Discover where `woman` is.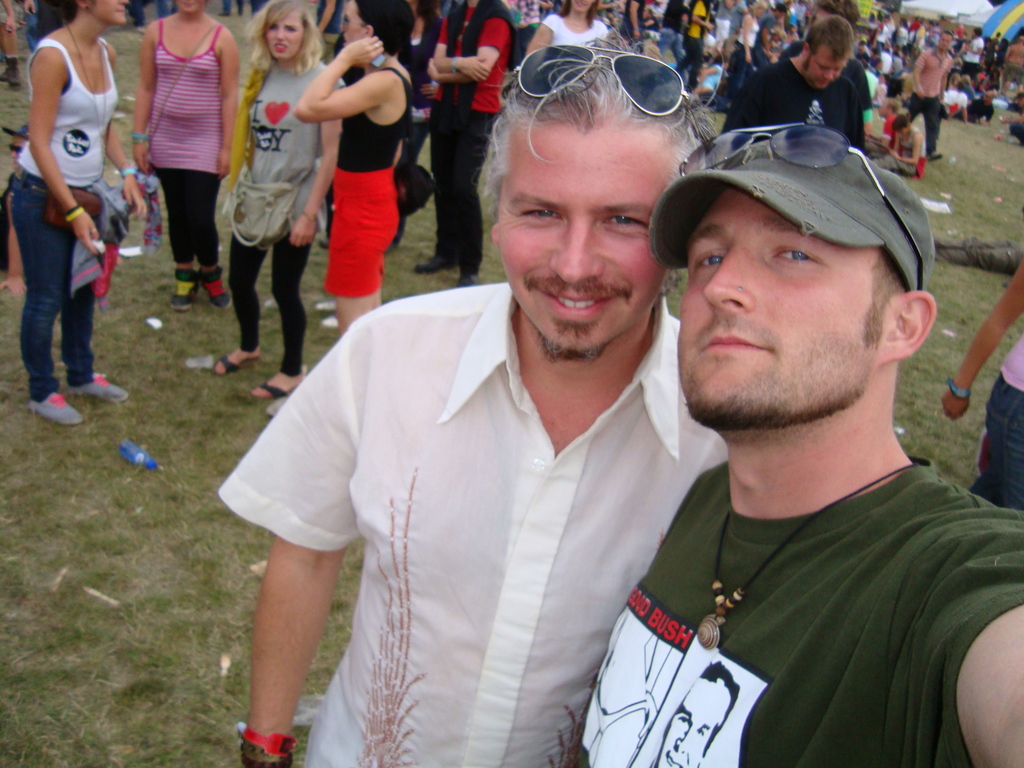
Discovered at <box>288,0,417,342</box>.
